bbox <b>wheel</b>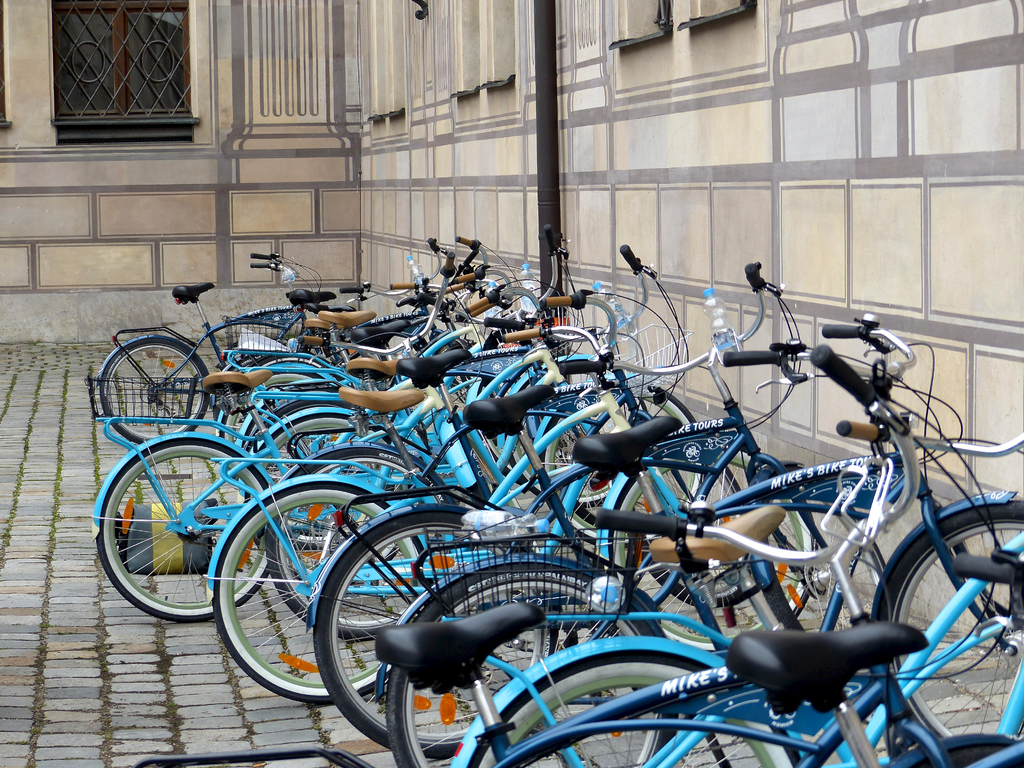
rect(385, 561, 680, 767)
